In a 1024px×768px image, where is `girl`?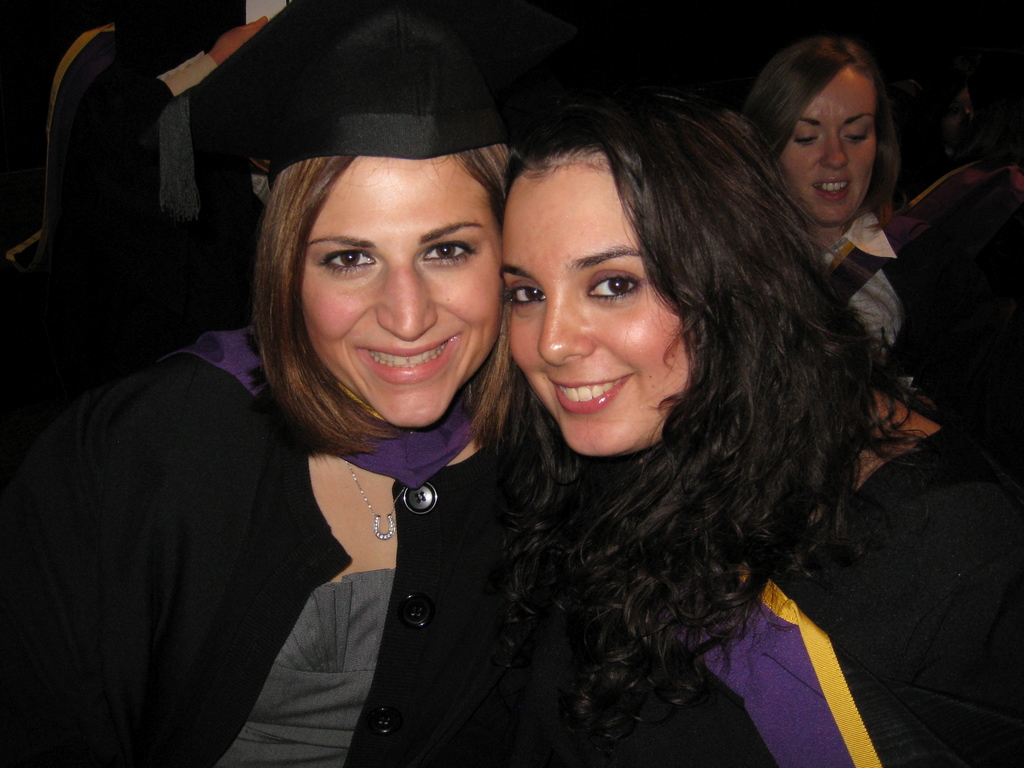
x1=734 y1=40 x2=952 y2=416.
